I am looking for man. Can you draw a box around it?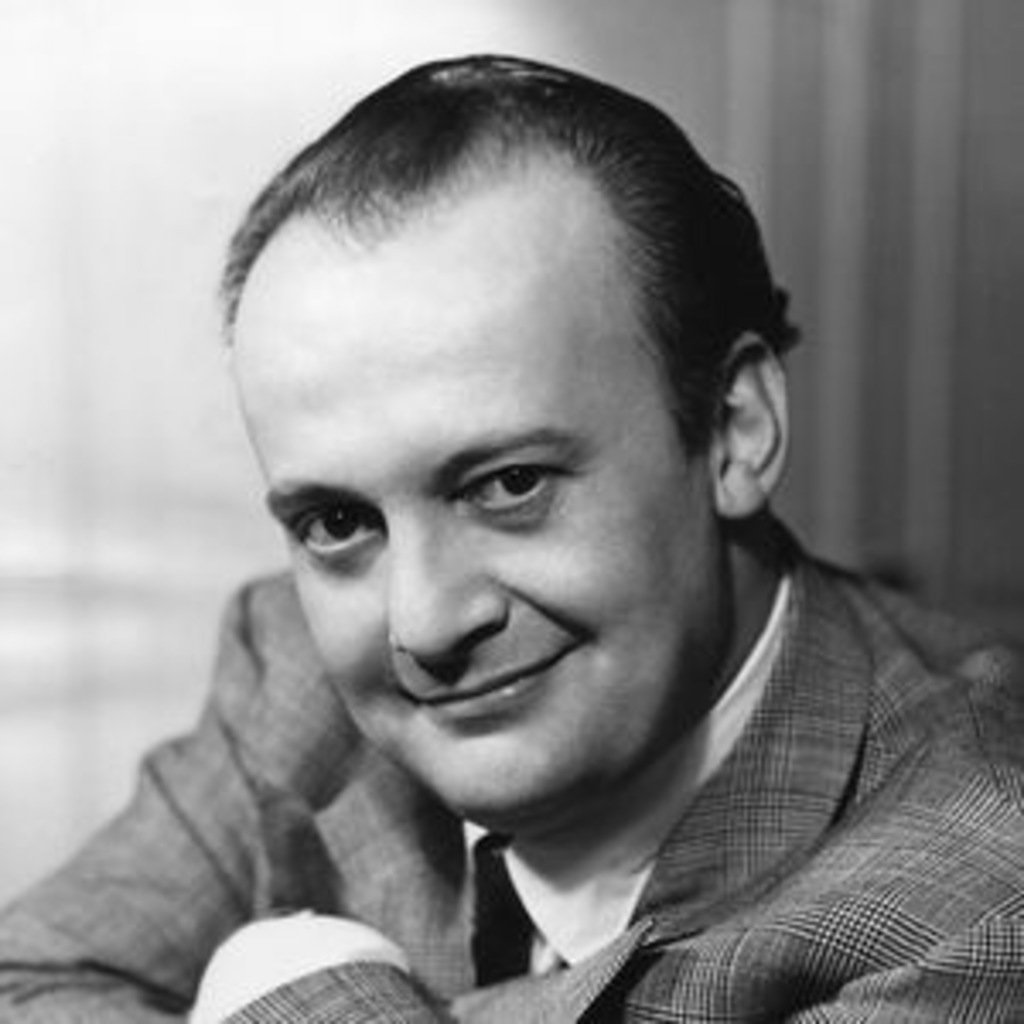
Sure, the bounding box is left=0, top=72, right=1023, bottom=1023.
